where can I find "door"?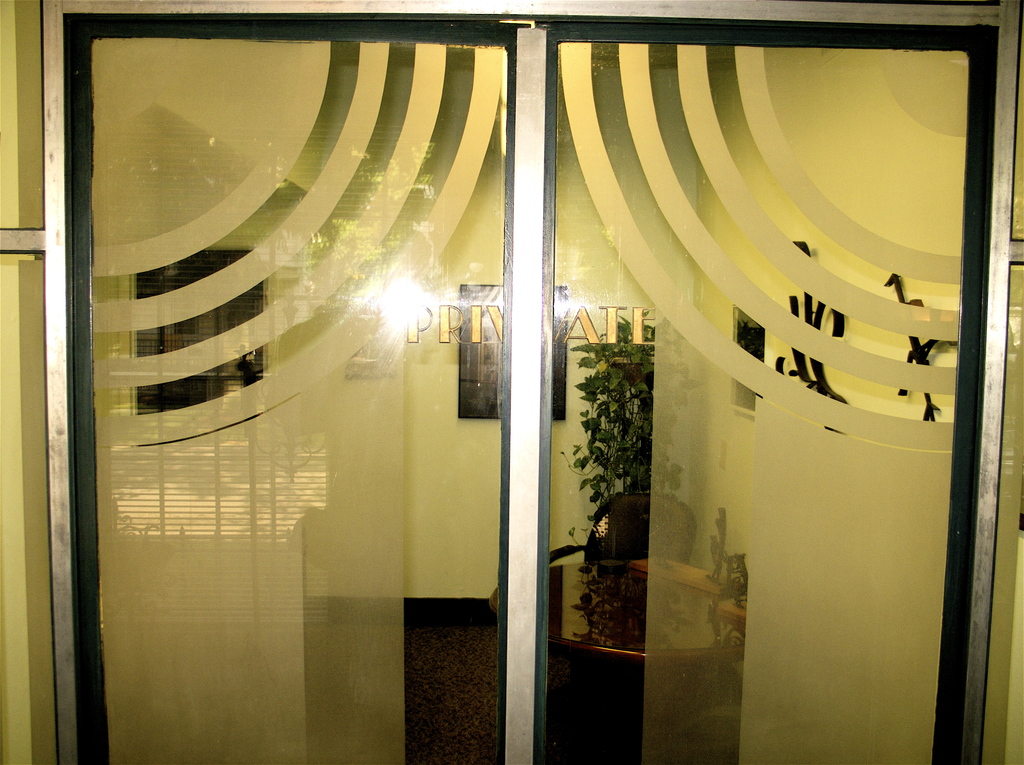
You can find it at bbox=[96, 0, 971, 764].
